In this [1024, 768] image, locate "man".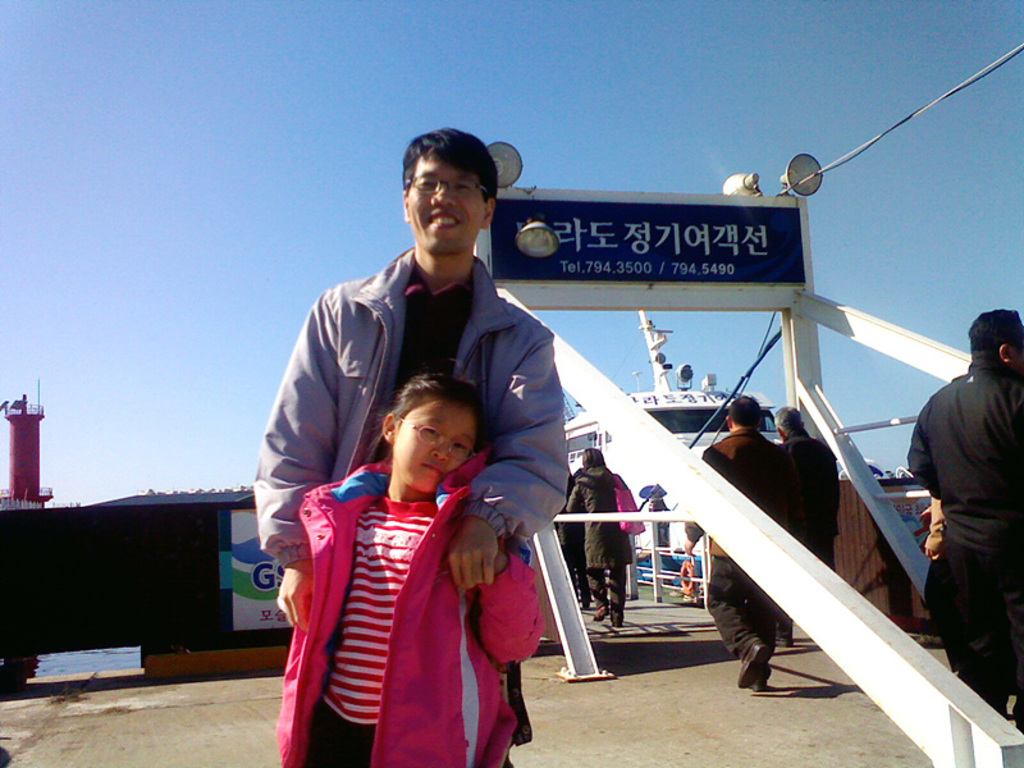
Bounding box: <region>230, 128, 573, 609</region>.
